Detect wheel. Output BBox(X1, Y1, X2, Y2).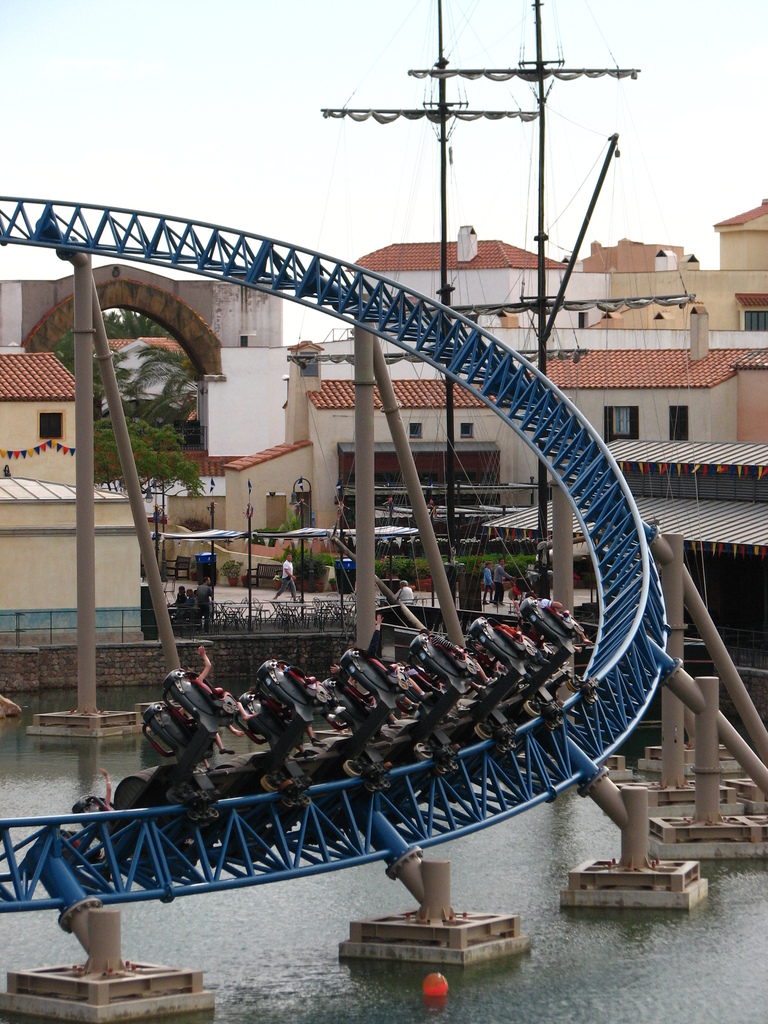
BBox(212, 788, 221, 798).
